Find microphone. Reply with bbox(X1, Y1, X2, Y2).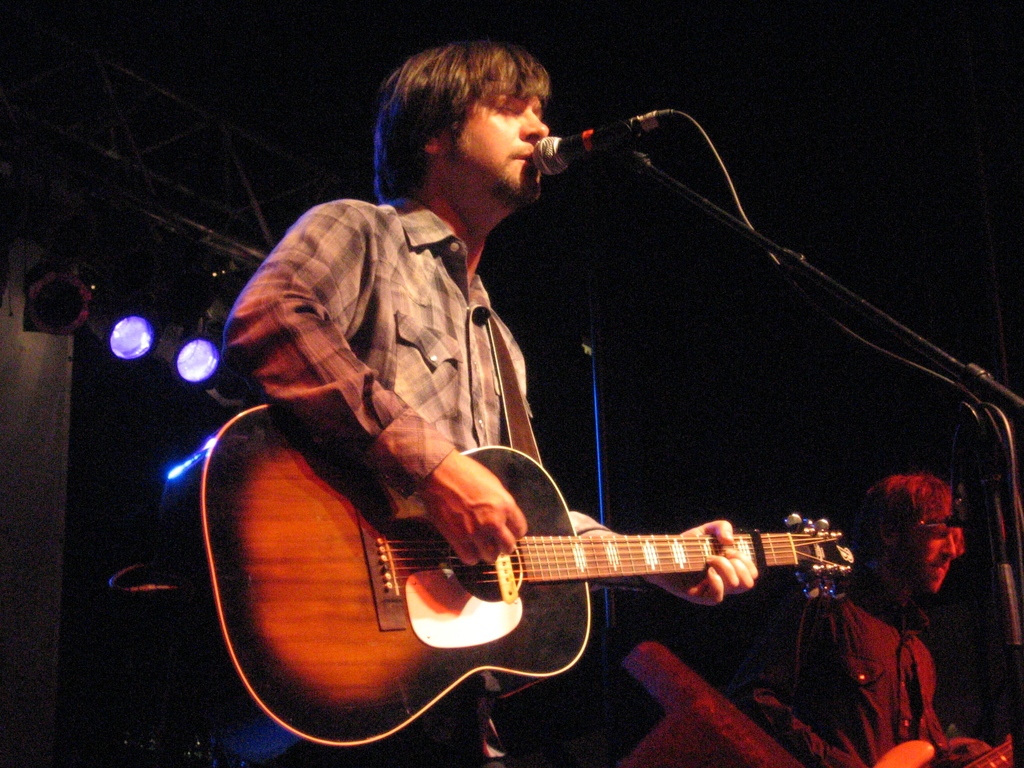
bbox(533, 116, 646, 173).
